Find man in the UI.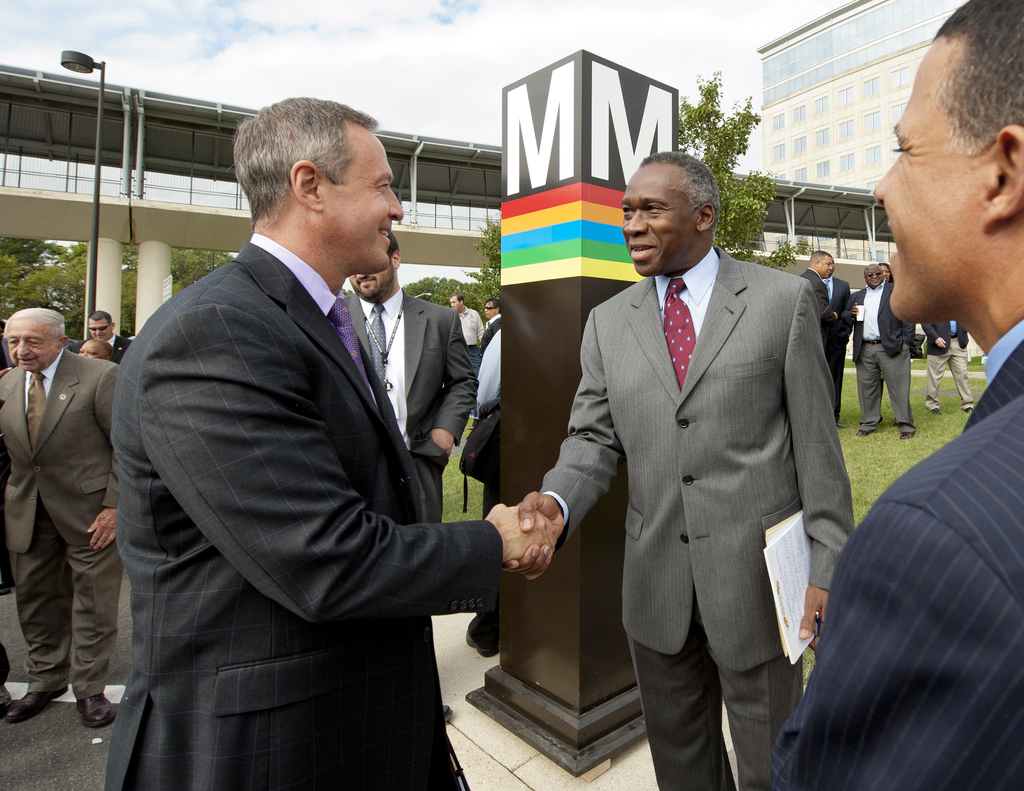
UI element at 820 251 855 423.
